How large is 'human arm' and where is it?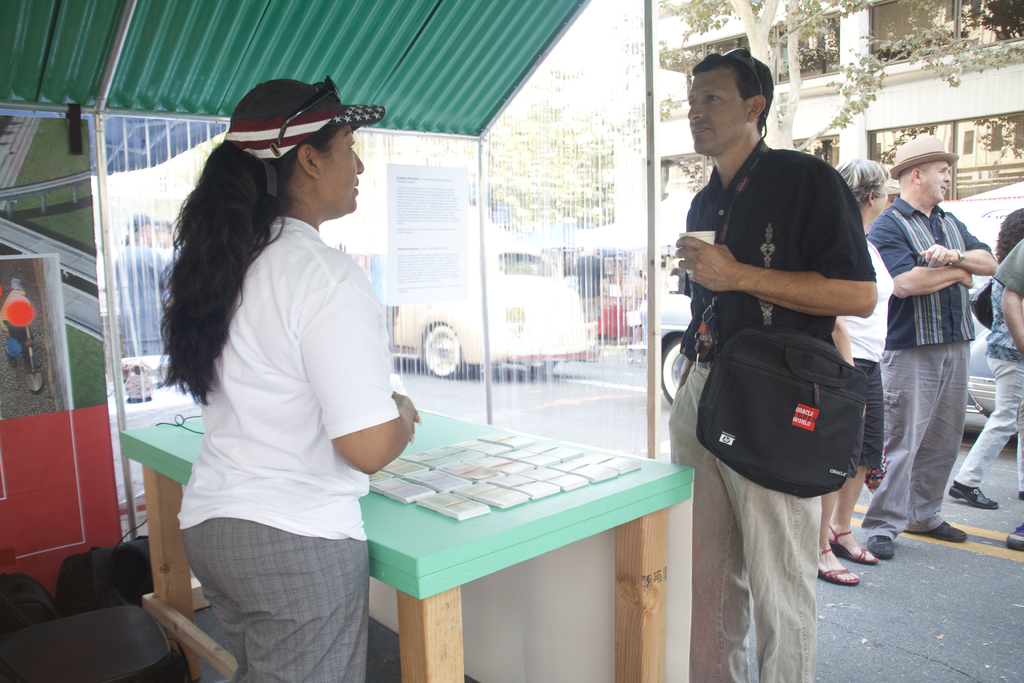
Bounding box: box(914, 206, 999, 278).
